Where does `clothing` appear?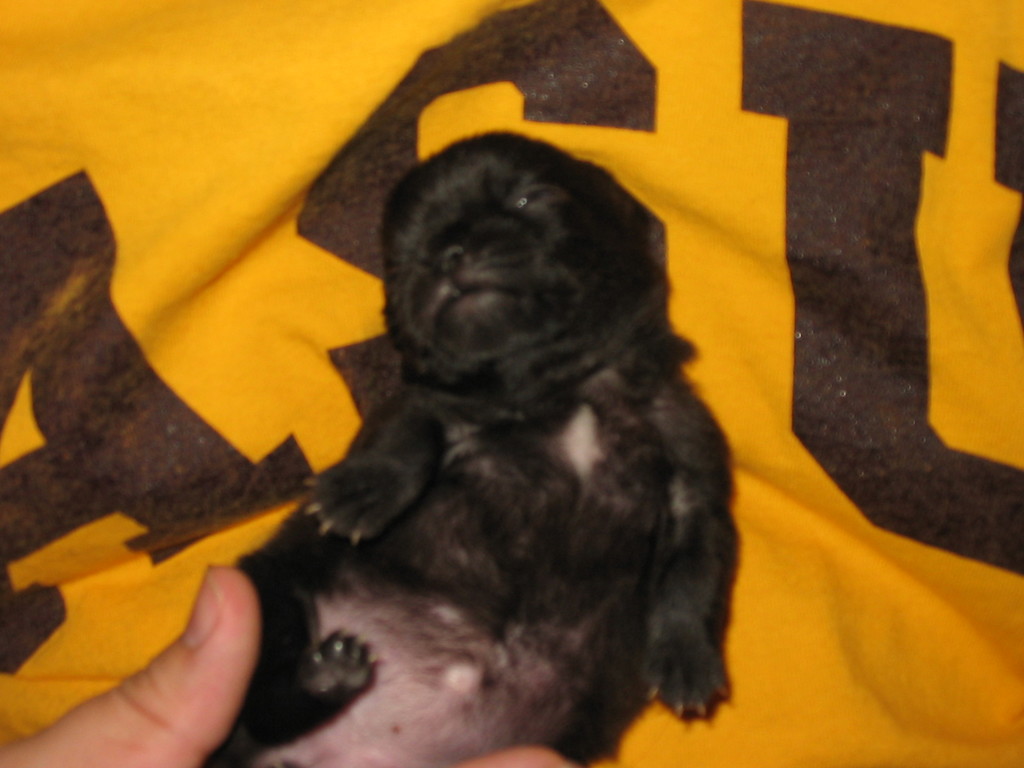
Appears at left=0, top=0, right=1021, bottom=767.
